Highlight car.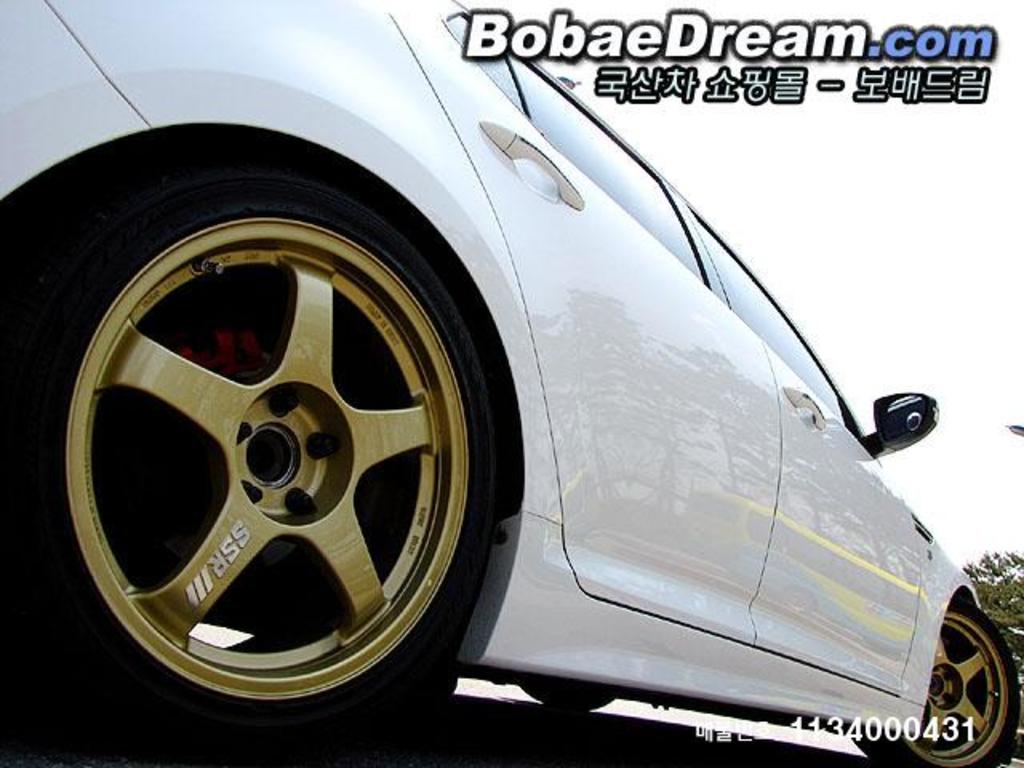
Highlighted region: Rect(0, 0, 1022, 766).
